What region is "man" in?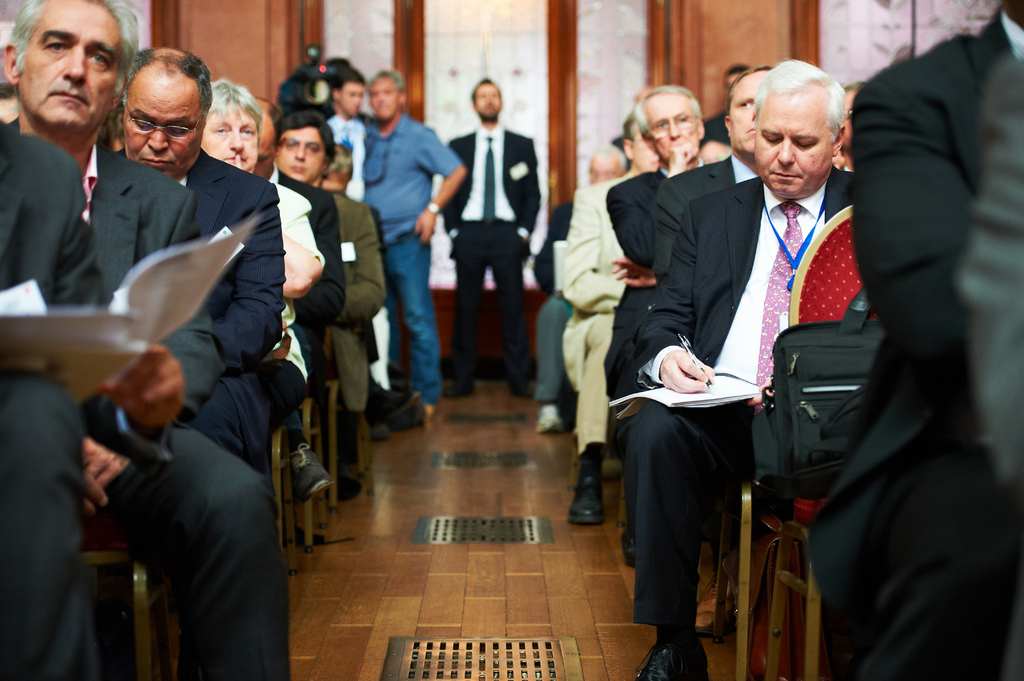
[248,99,342,390].
